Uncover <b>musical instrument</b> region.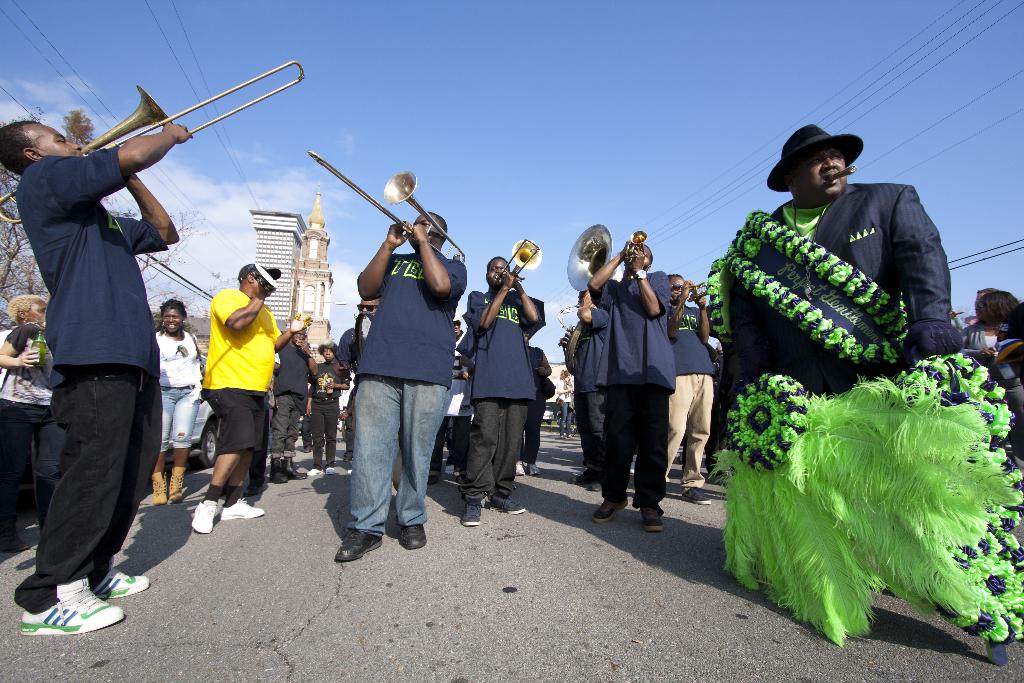
Uncovered: 623/229/651/271.
